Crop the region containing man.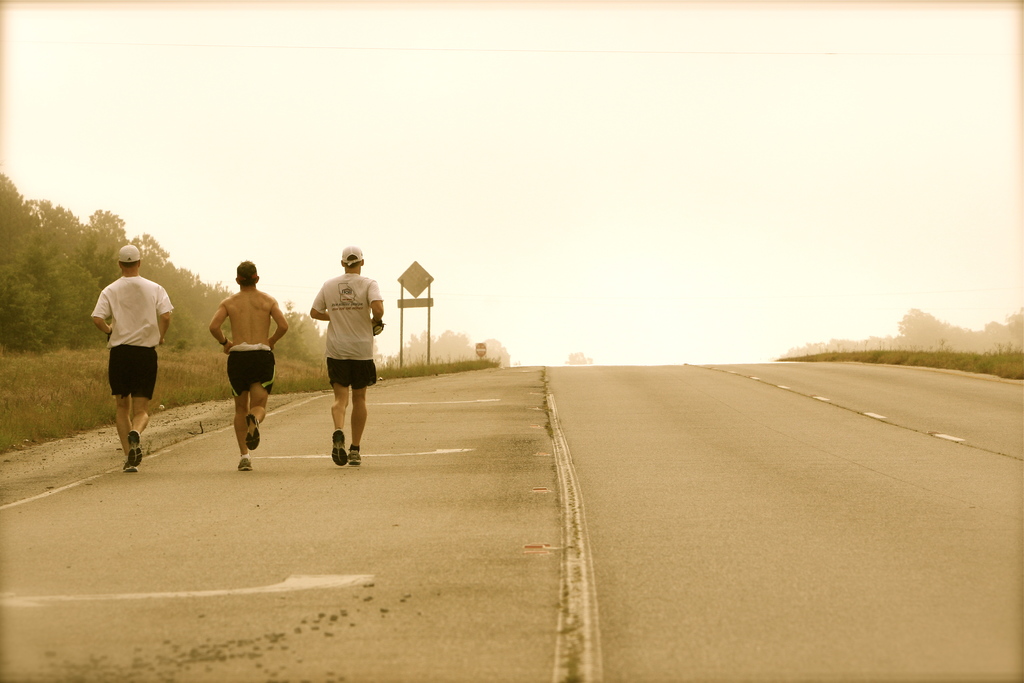
Crop region: BBox(88, 238, 182, 475).
